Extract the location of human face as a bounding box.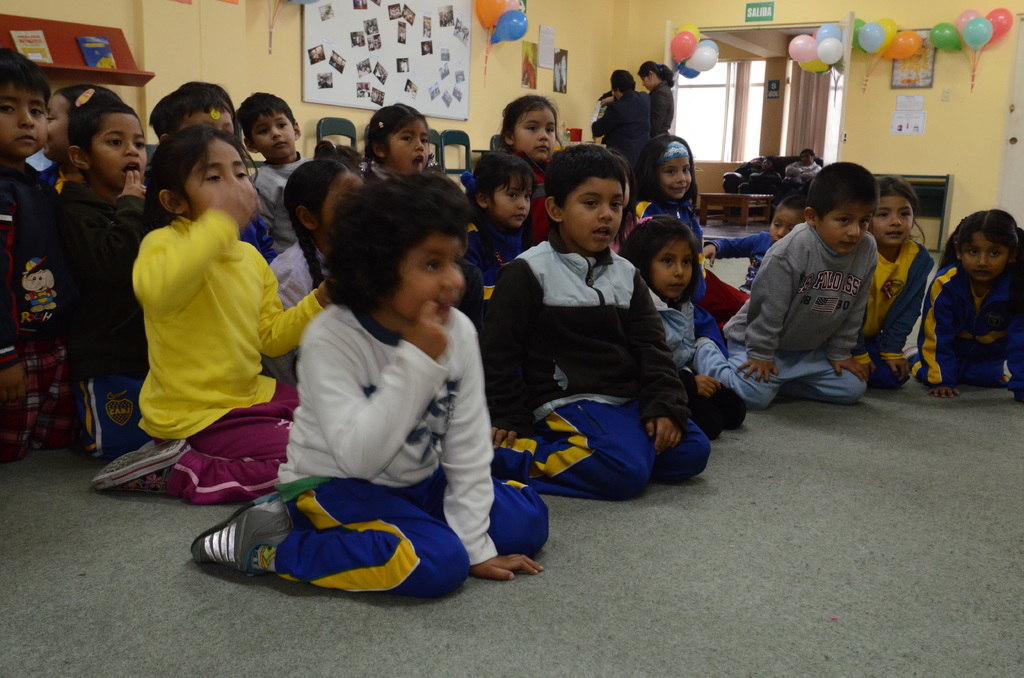
detection(180, 142, 252, 217).
